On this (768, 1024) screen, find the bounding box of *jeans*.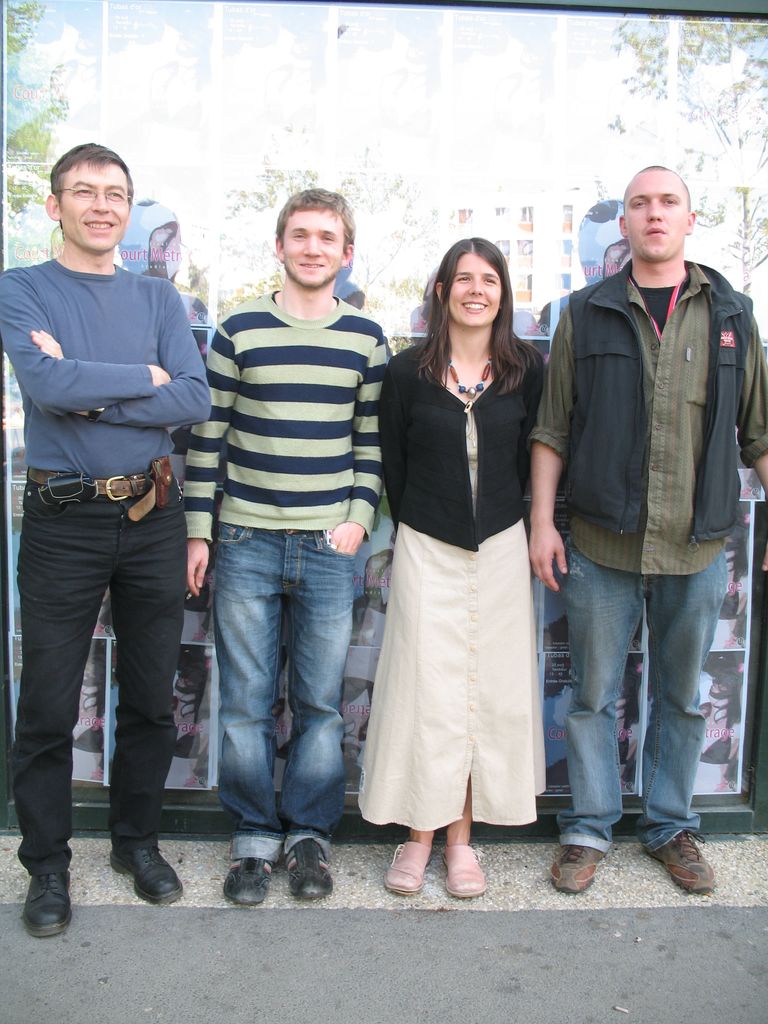
Bounding box: detection(211, 524, 355, 863).
